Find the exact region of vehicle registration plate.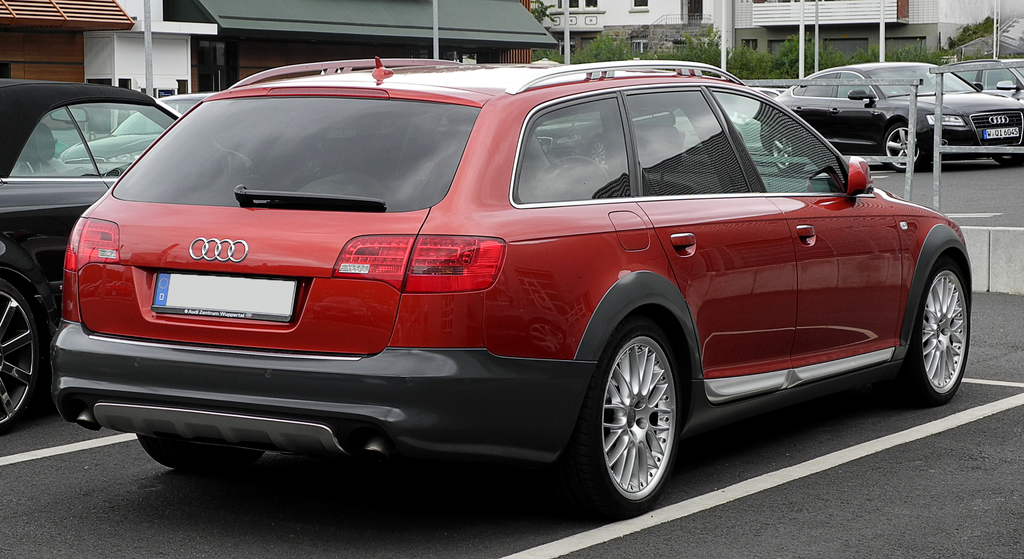
Exact region: <box>150,271,298,324</box>.
